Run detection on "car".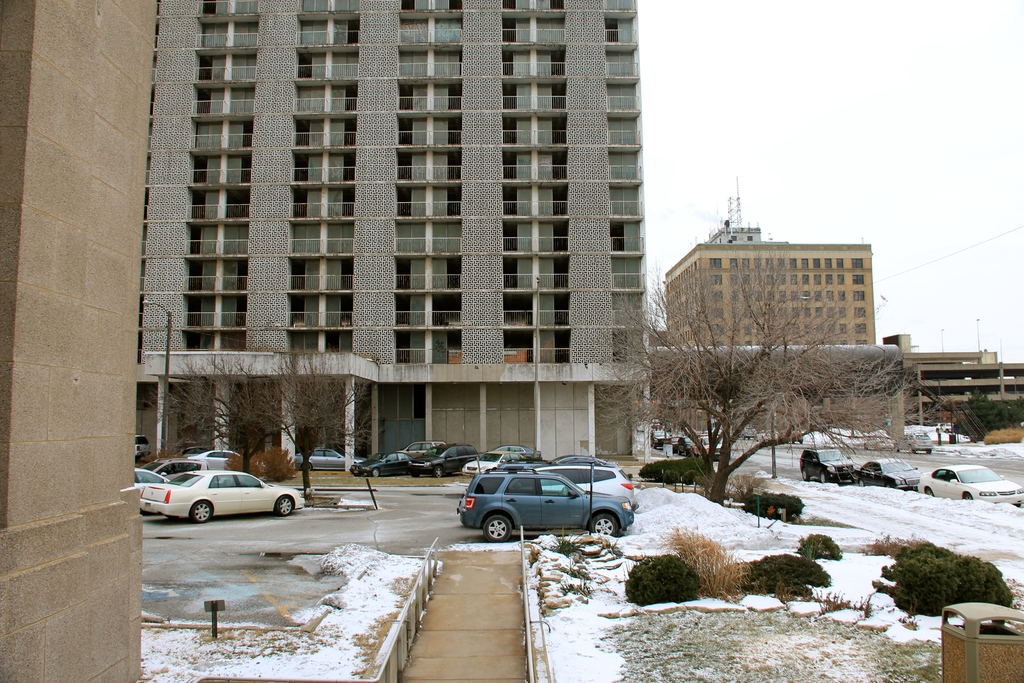
Result: BBox(893, 432, 932, 453).
